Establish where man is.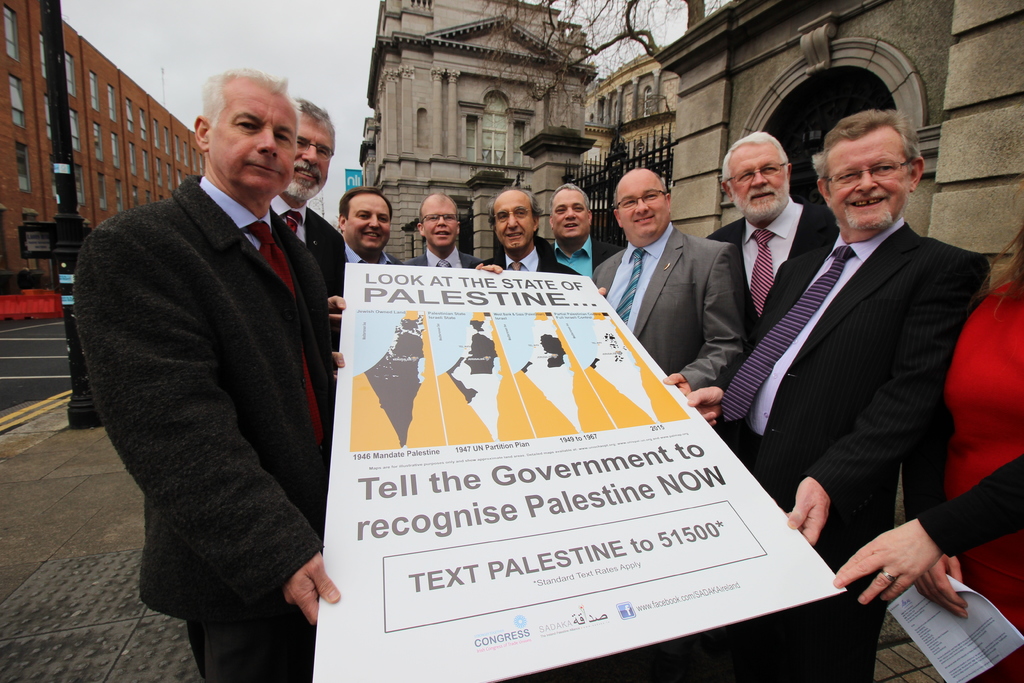
Established at [left=339, top=183, right=406, bottom=265].
